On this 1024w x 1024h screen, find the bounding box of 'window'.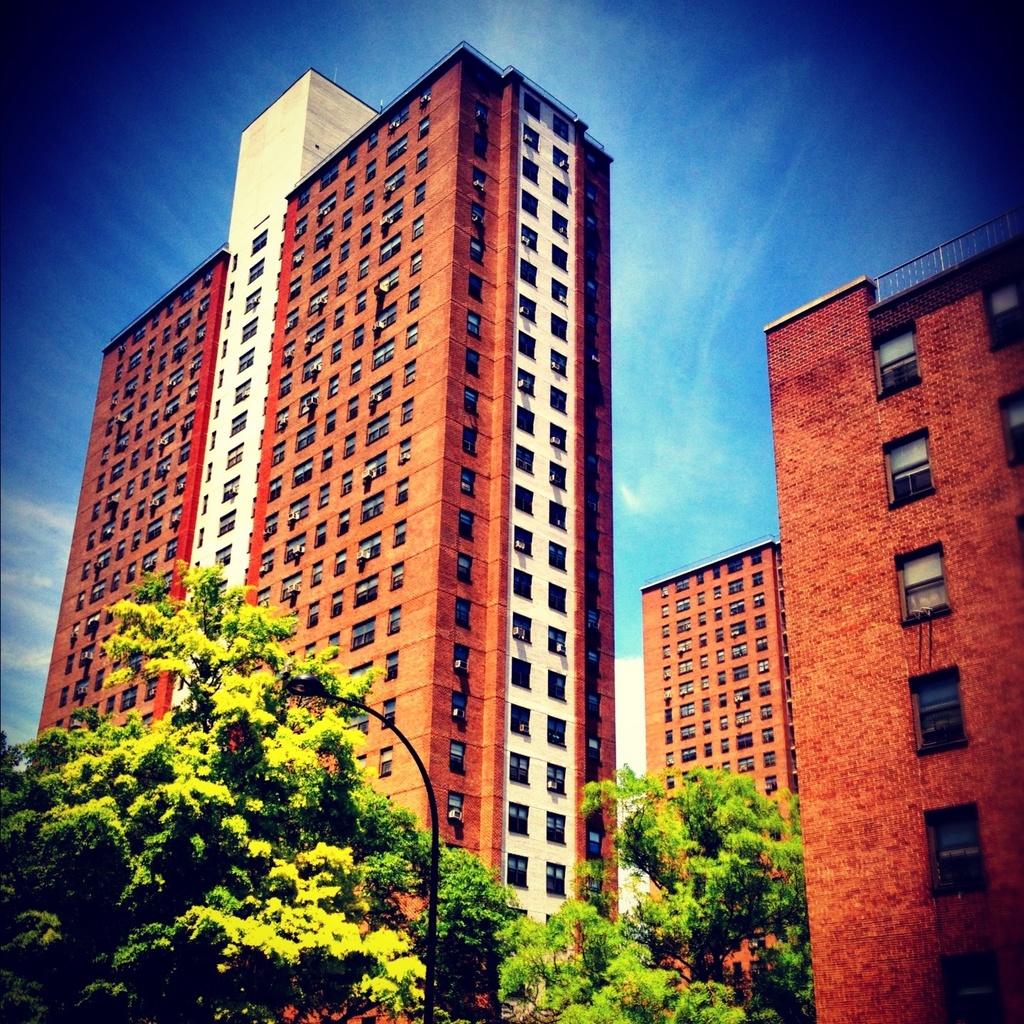
Bounding box: {"x1": 217, "y1": 507, "x2": 240, "y2": 537}.
